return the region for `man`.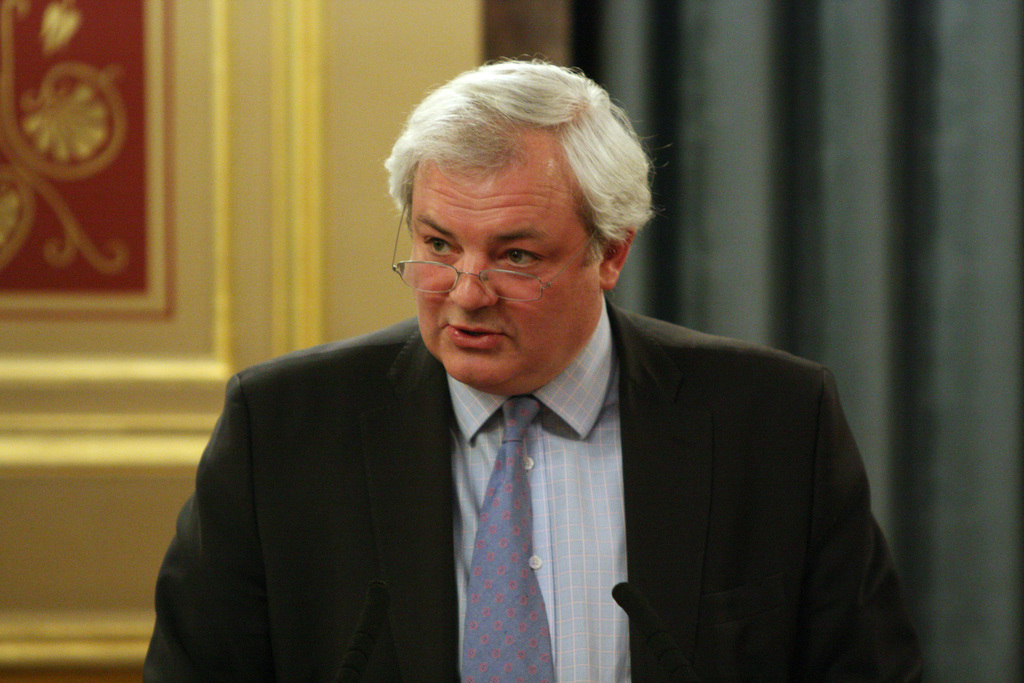
<bbox>143, 53, 924, 682</bbox>.
